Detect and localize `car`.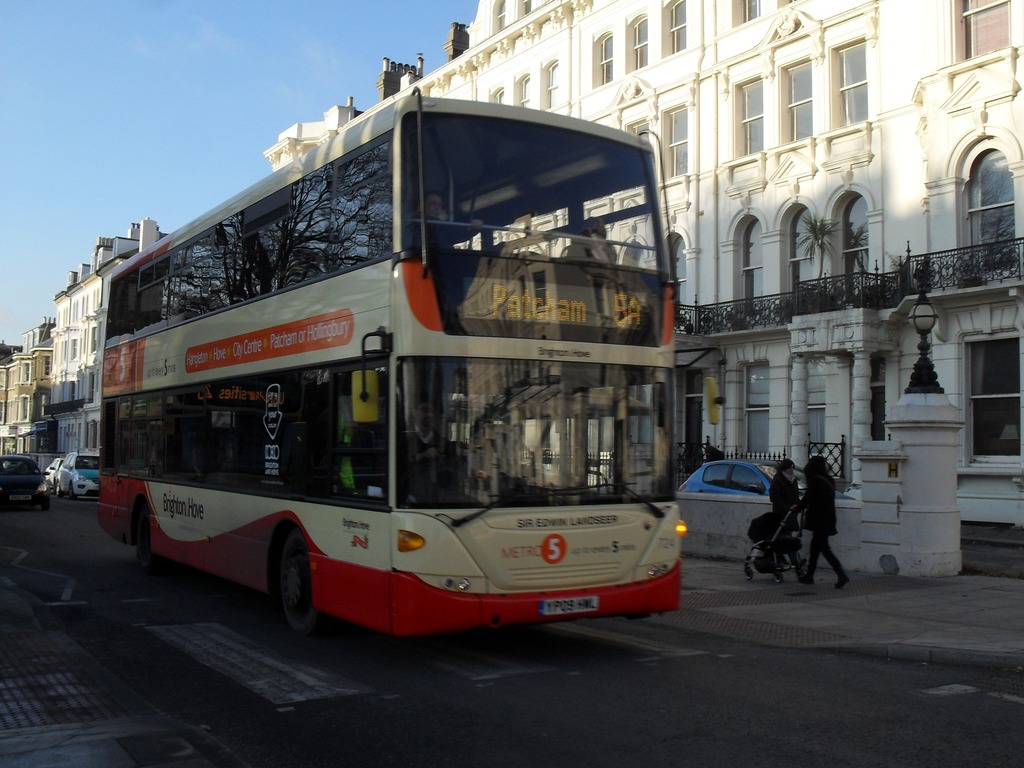
Localized at l=0, t=455, r=54, b=508.
